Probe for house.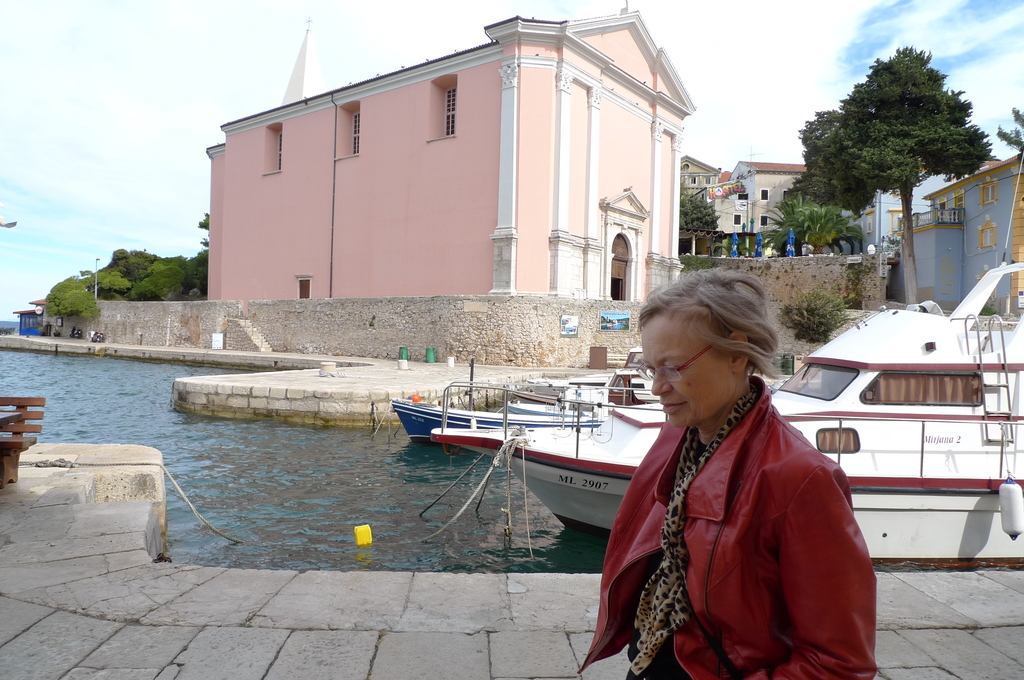
Probe result: 711 170 861 261.
